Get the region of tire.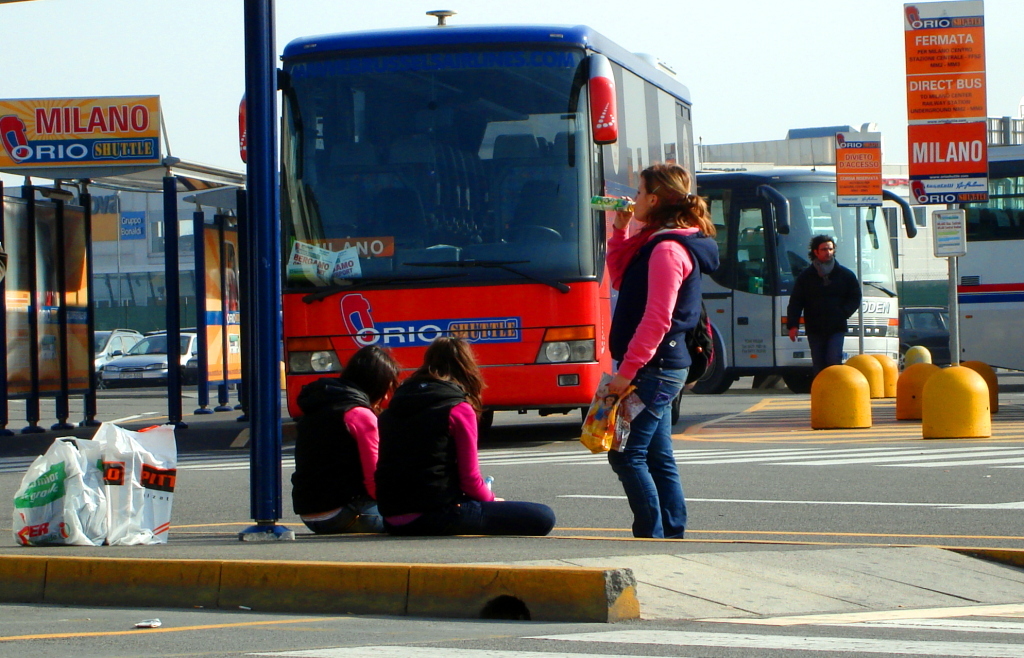
686,326,735,394.
